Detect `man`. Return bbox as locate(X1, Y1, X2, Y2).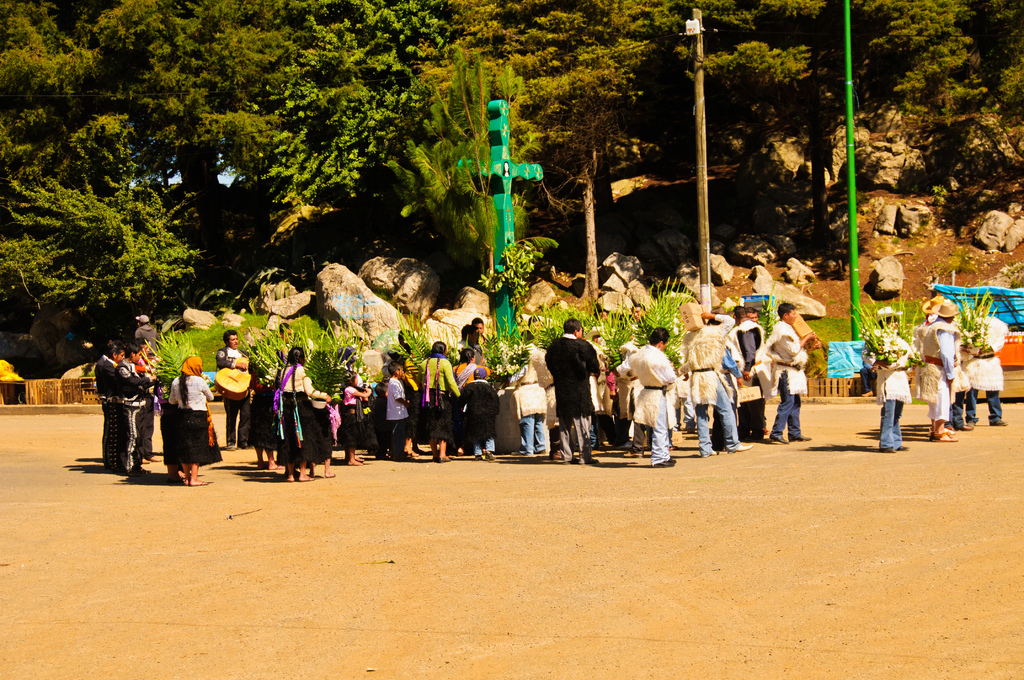
locate(614, 322, 675, 467).
